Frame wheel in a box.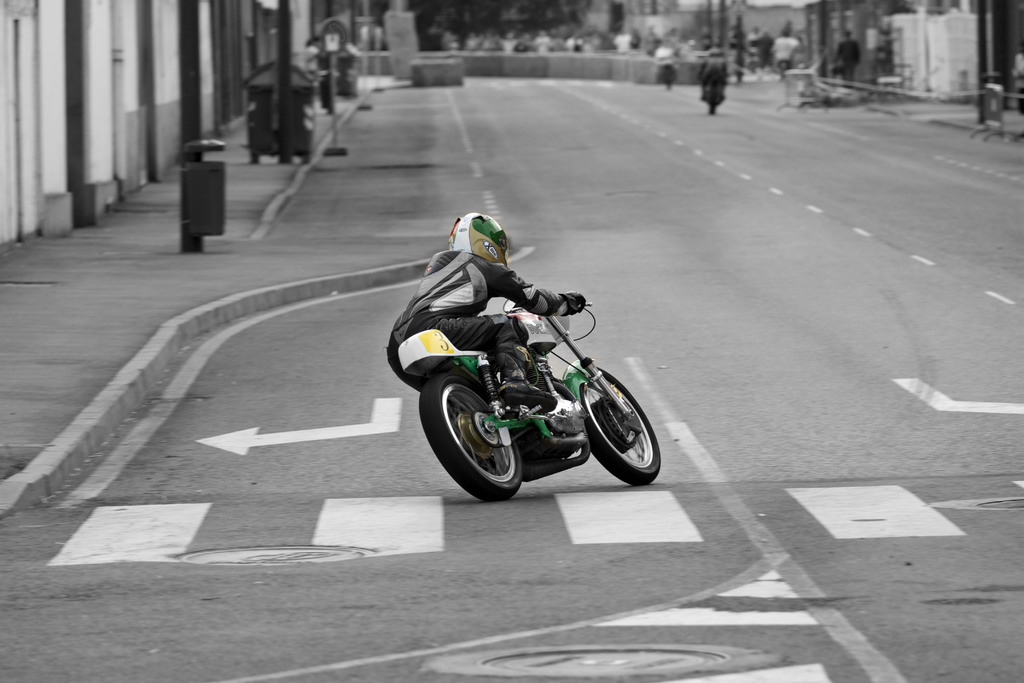
rect(424, 365, 531, 506).
